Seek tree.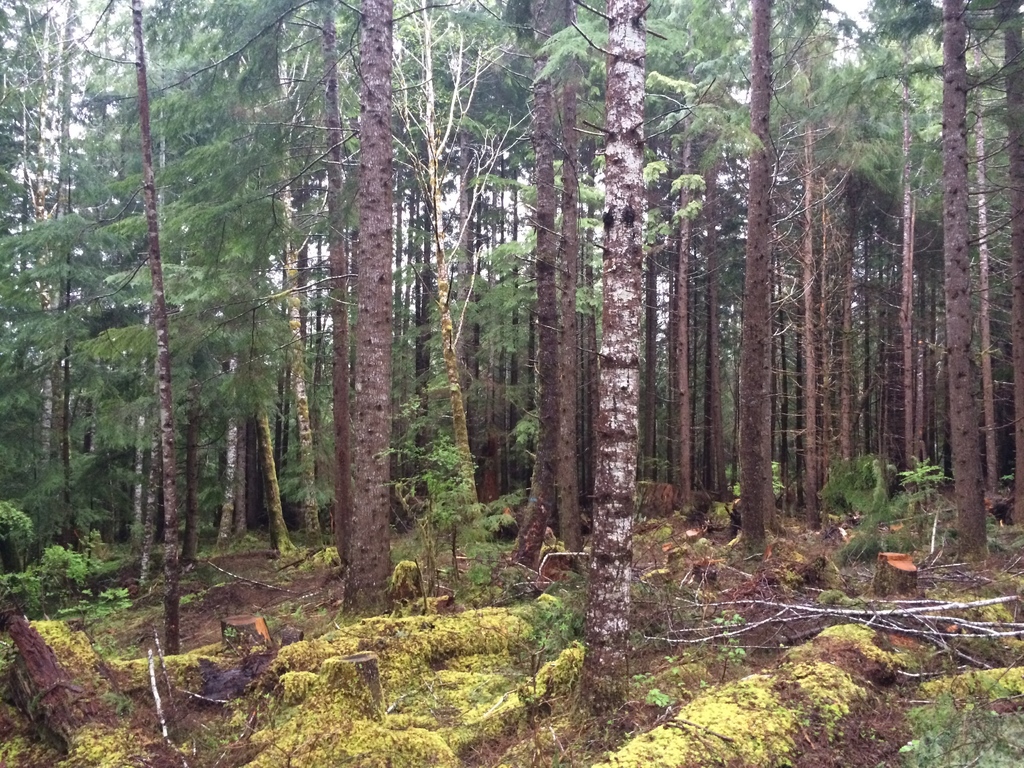
box(943, 0, 996, 561).
